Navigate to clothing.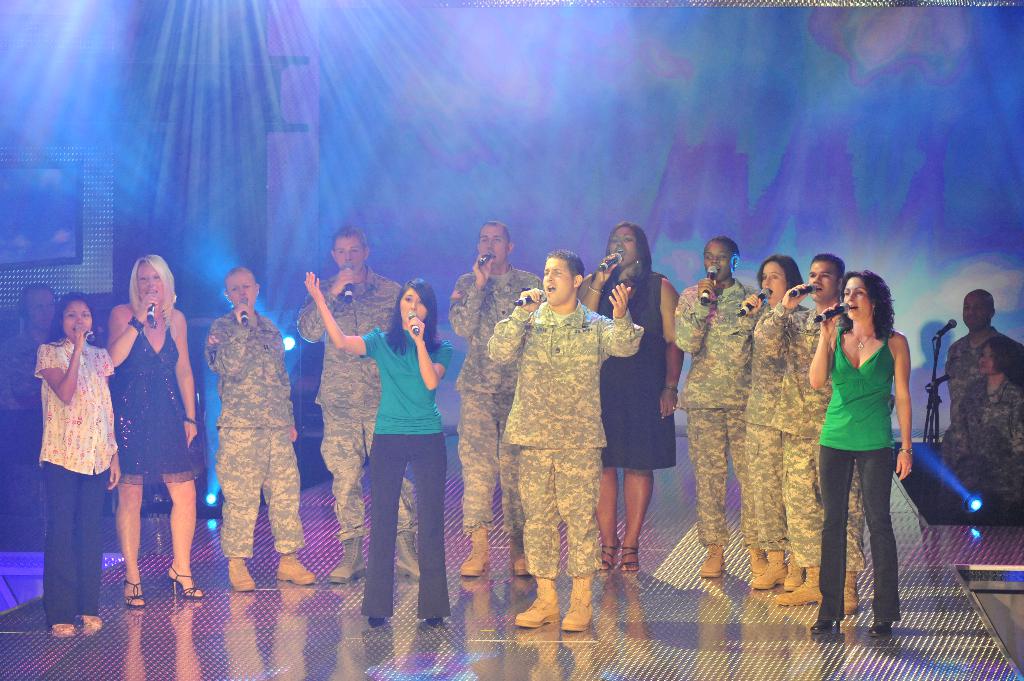
Navigation target: 0, 305, 49, 417.
